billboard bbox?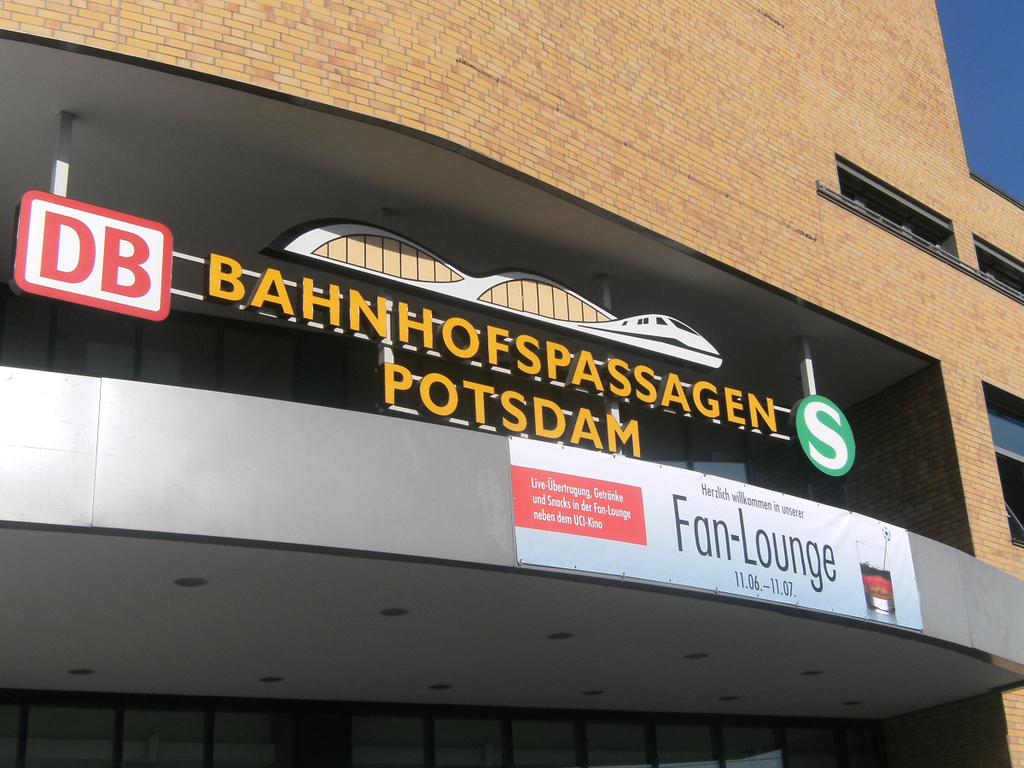
crop(8, 191, 169, 317)
